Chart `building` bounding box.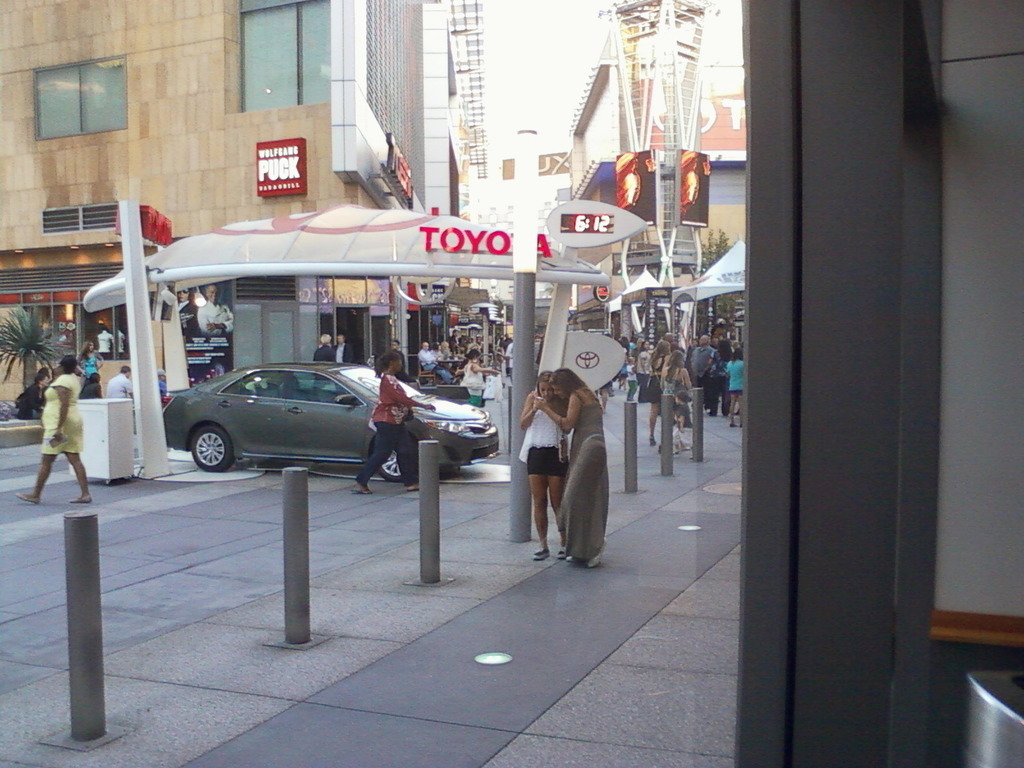
Charted: x1=569, y1=61, x2=745, y2=356.
